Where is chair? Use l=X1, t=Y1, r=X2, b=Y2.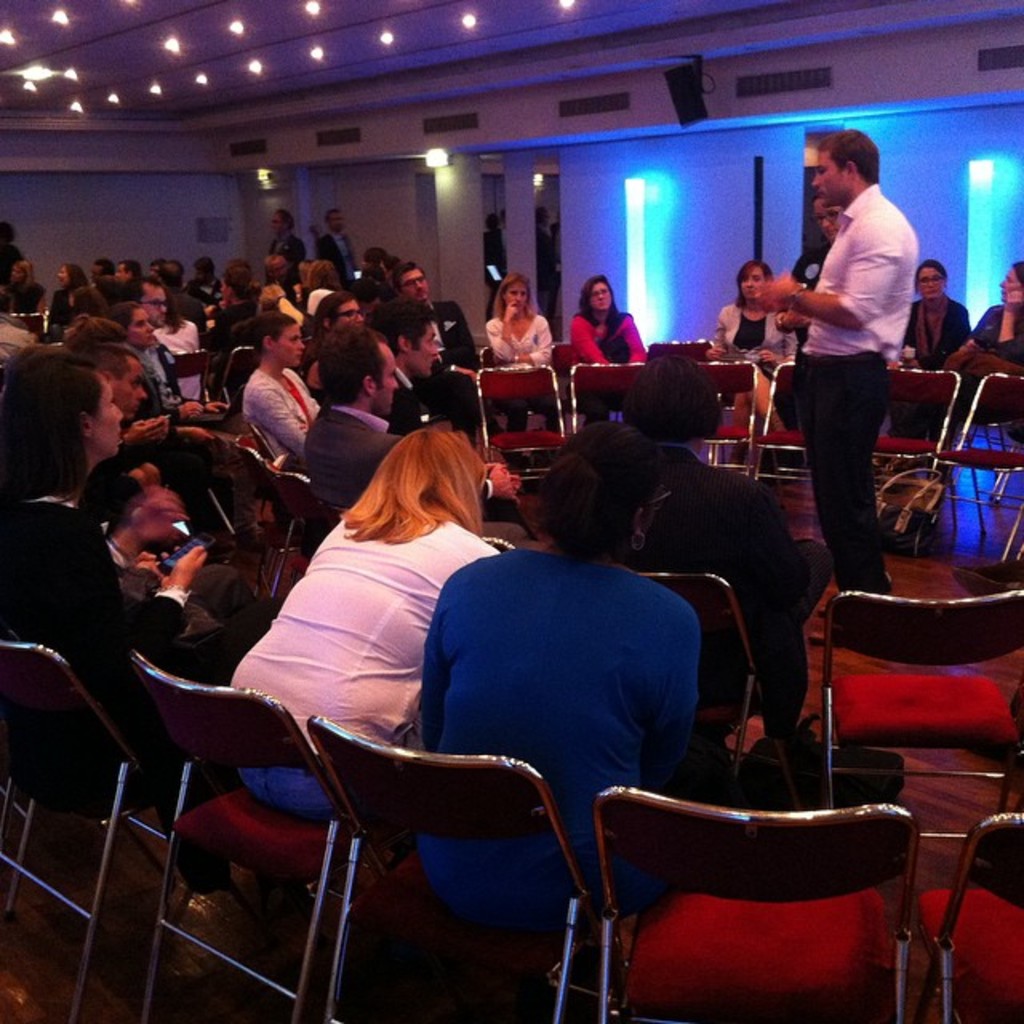
l=757, t=358, r=814, b=491.
